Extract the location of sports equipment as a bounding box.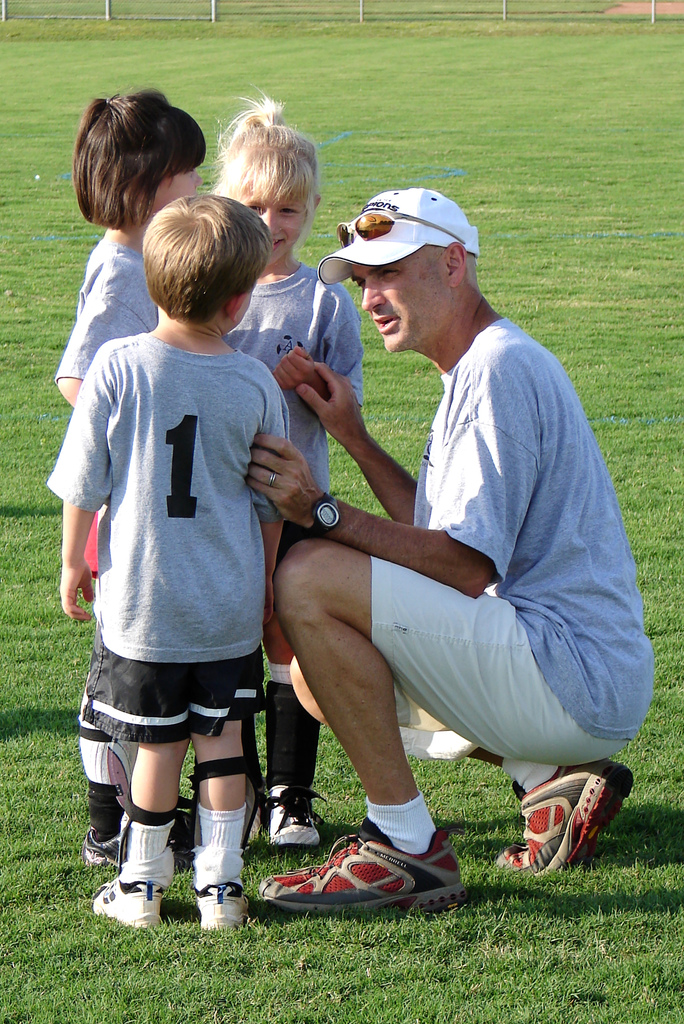
[left=252, top=822, right=474, bottom=923].
